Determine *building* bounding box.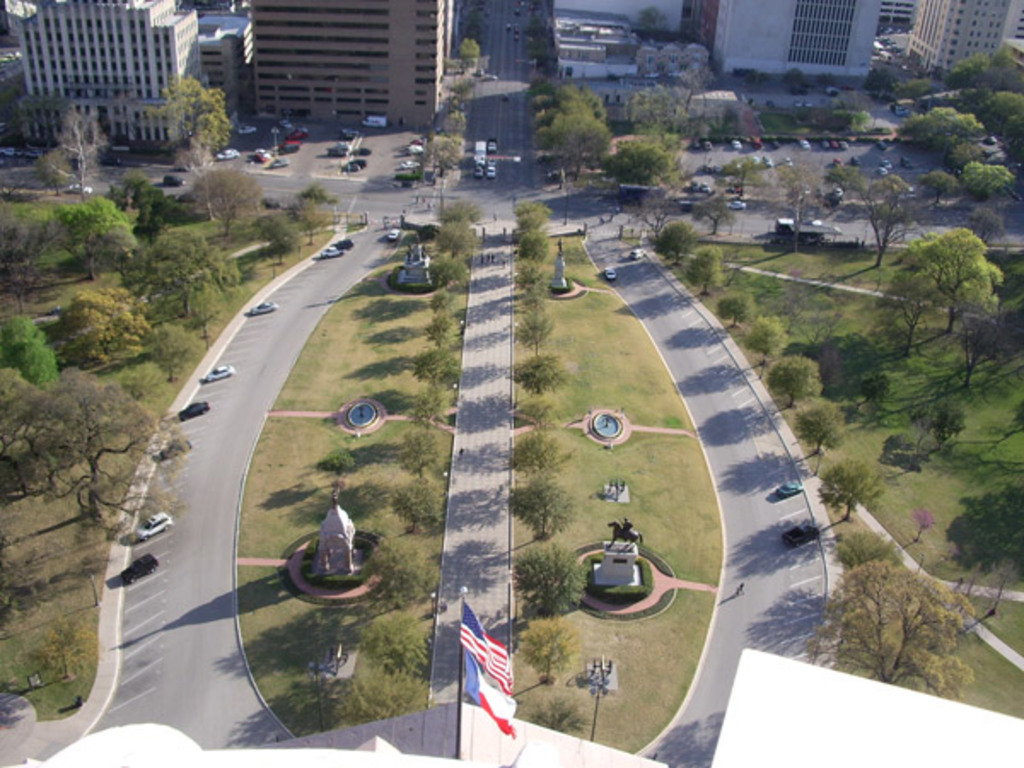
Determined: (684,0,874,75).
